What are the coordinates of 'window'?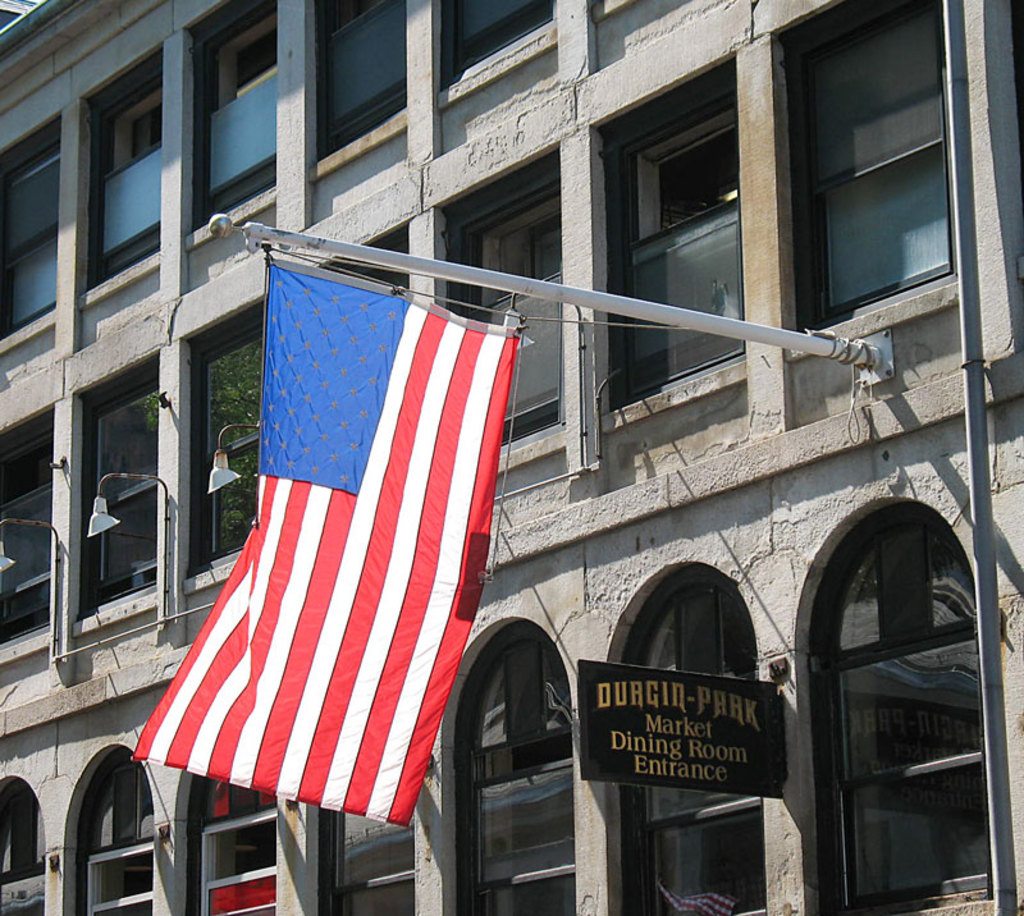
(177,768,297,907).
